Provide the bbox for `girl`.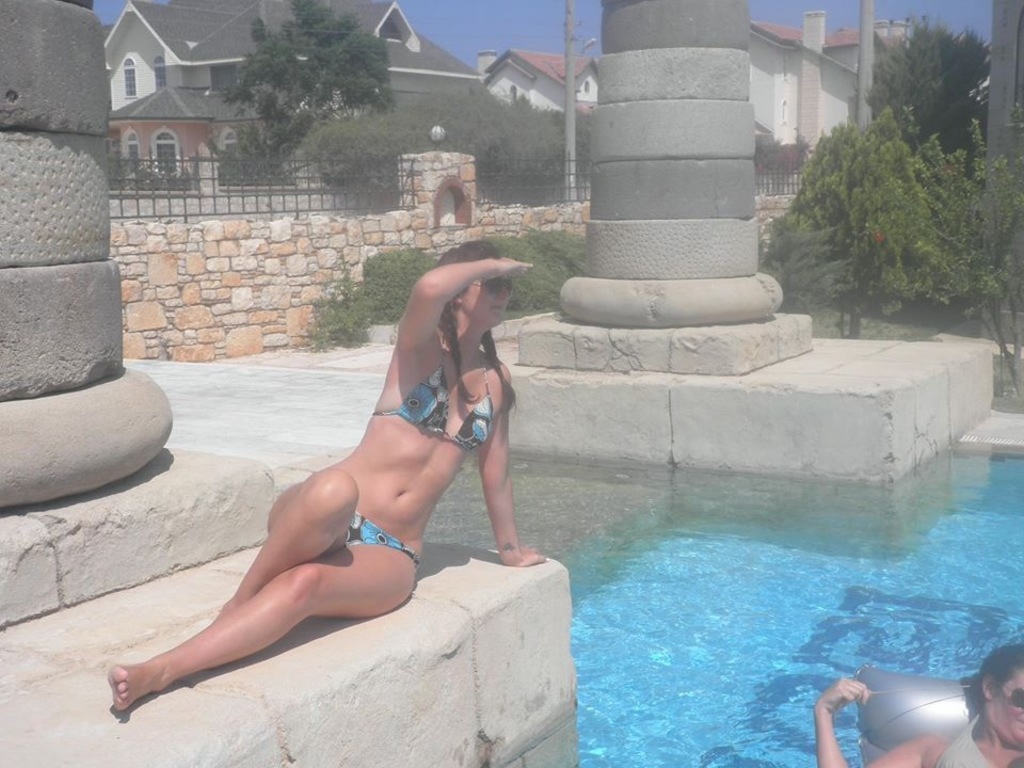
bbox=(93, 212, 569, 729).
